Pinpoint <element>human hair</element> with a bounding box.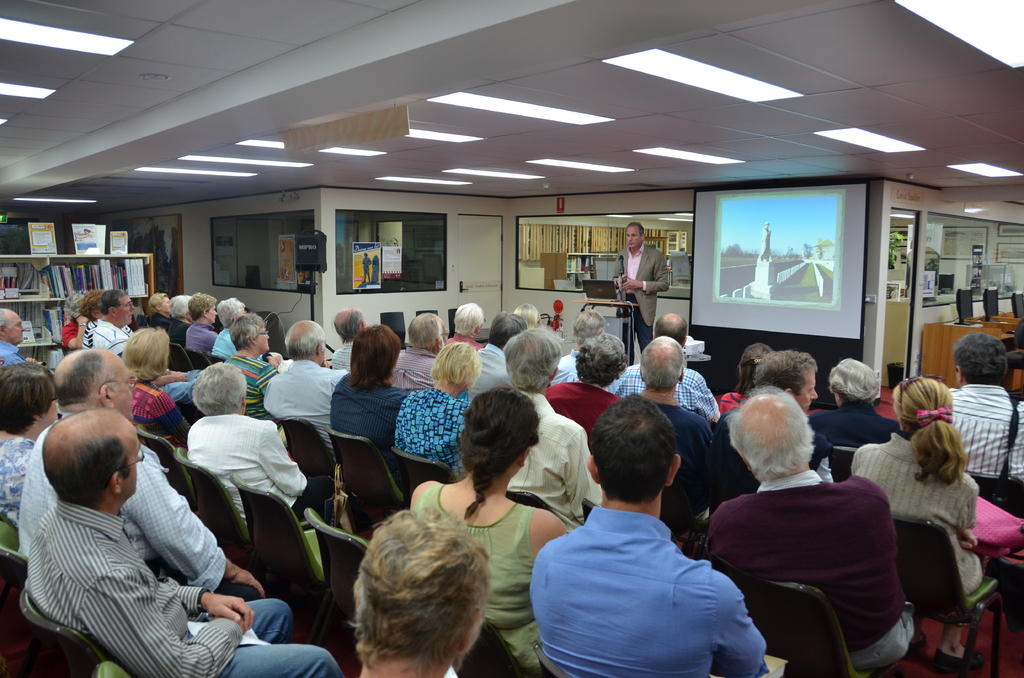
(491,310,527,352).
